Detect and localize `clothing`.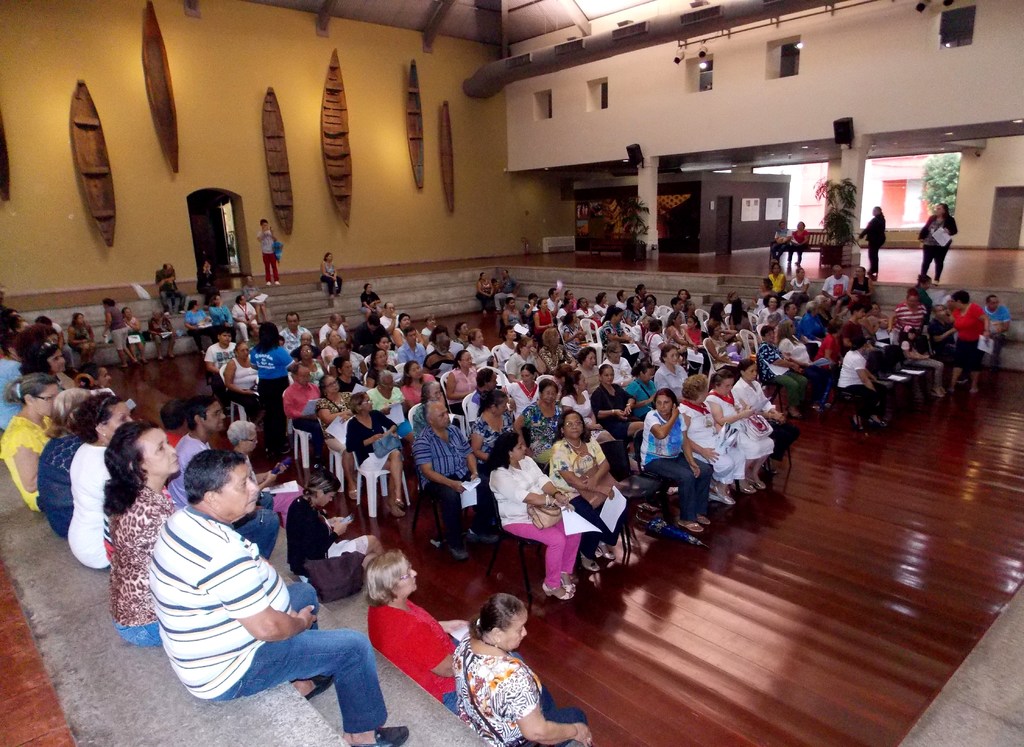
Localized at crop(540, 423, 614, 552).
